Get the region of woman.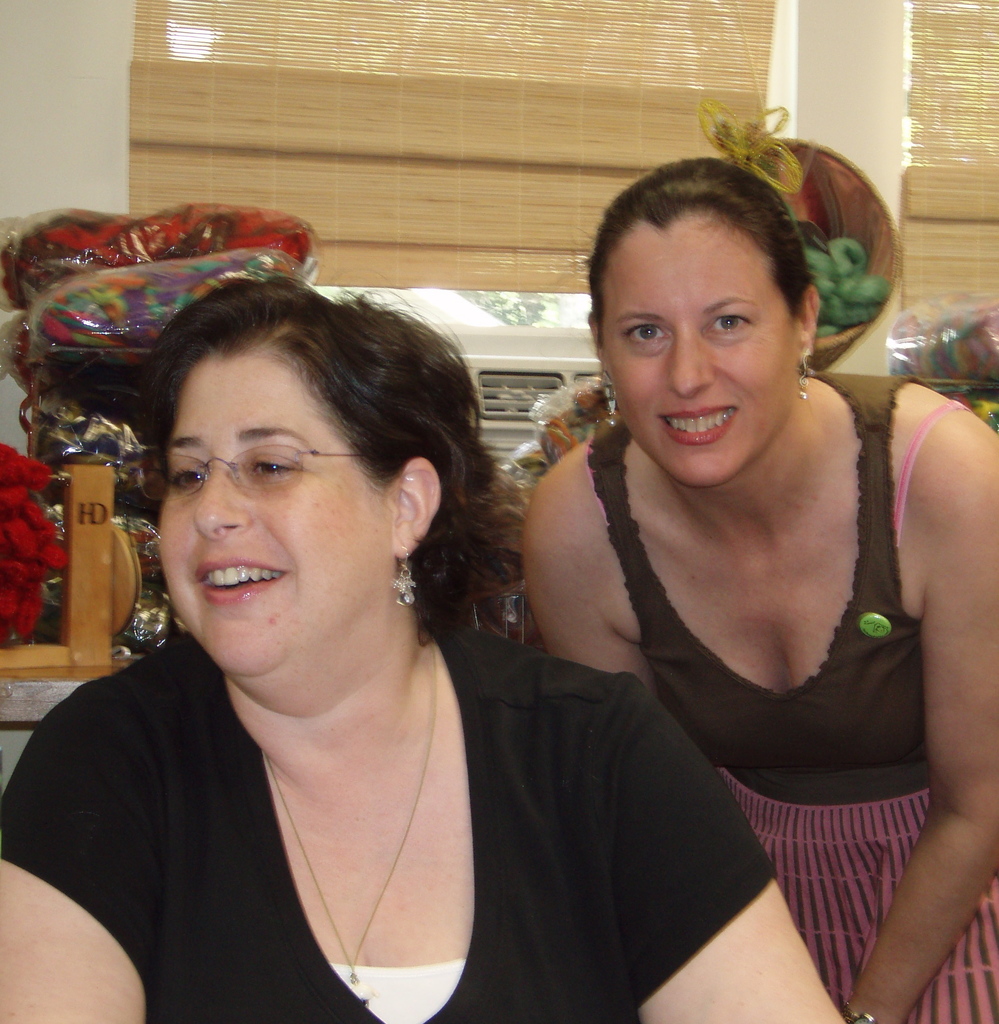
left=53, top=225, right=650, bottom=1014.
